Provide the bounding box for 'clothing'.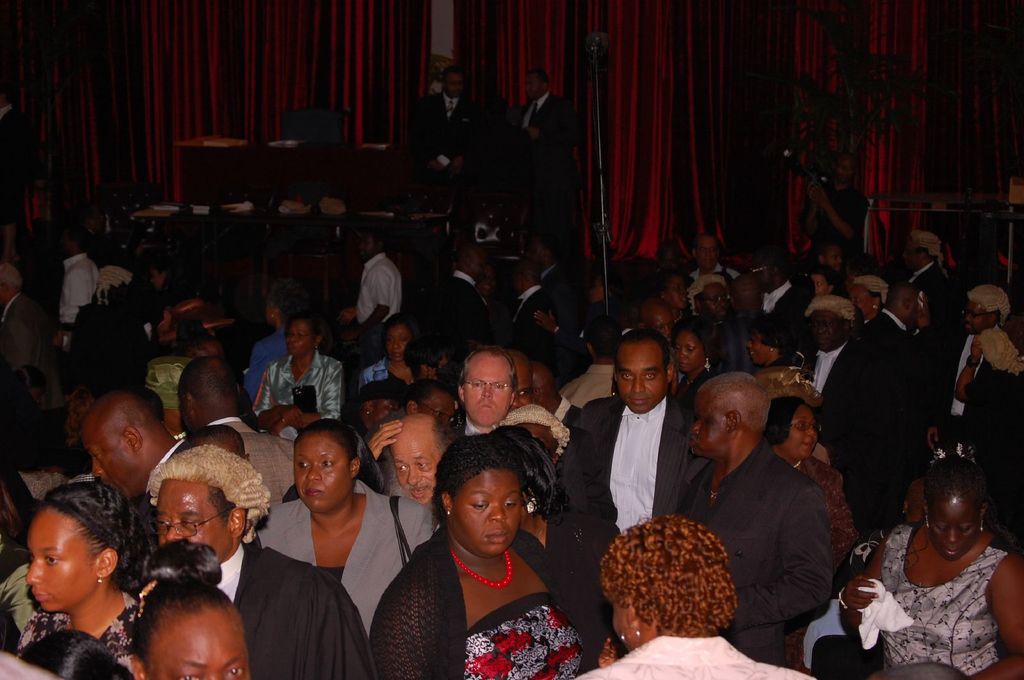
locate(558, 393, 716, 677).
